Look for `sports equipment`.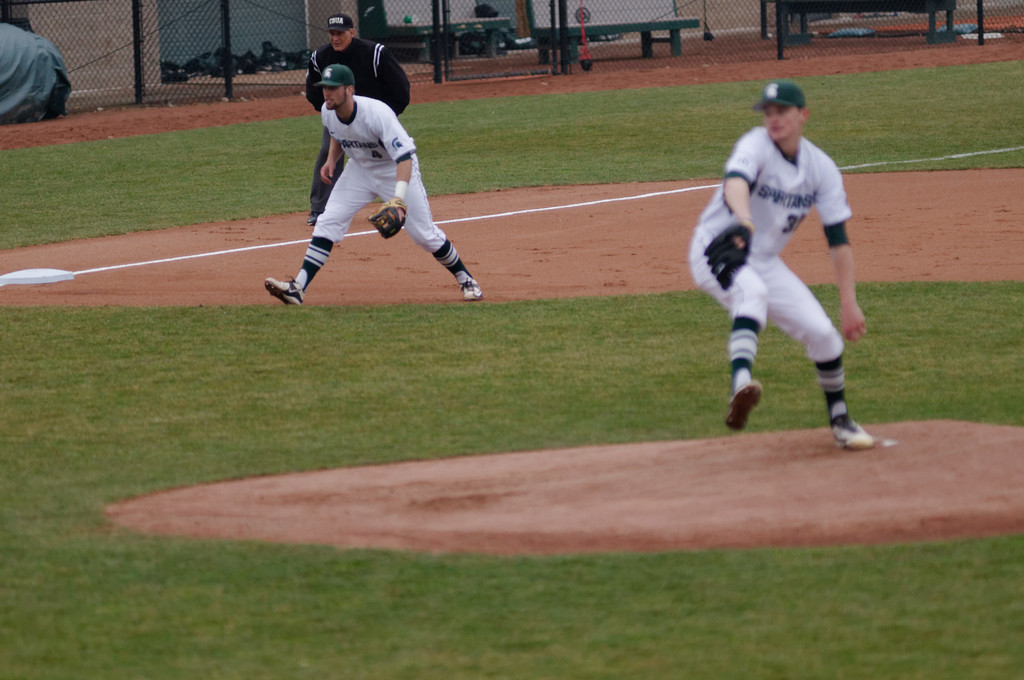
Found: BBox(458, 274, 483, 299).
